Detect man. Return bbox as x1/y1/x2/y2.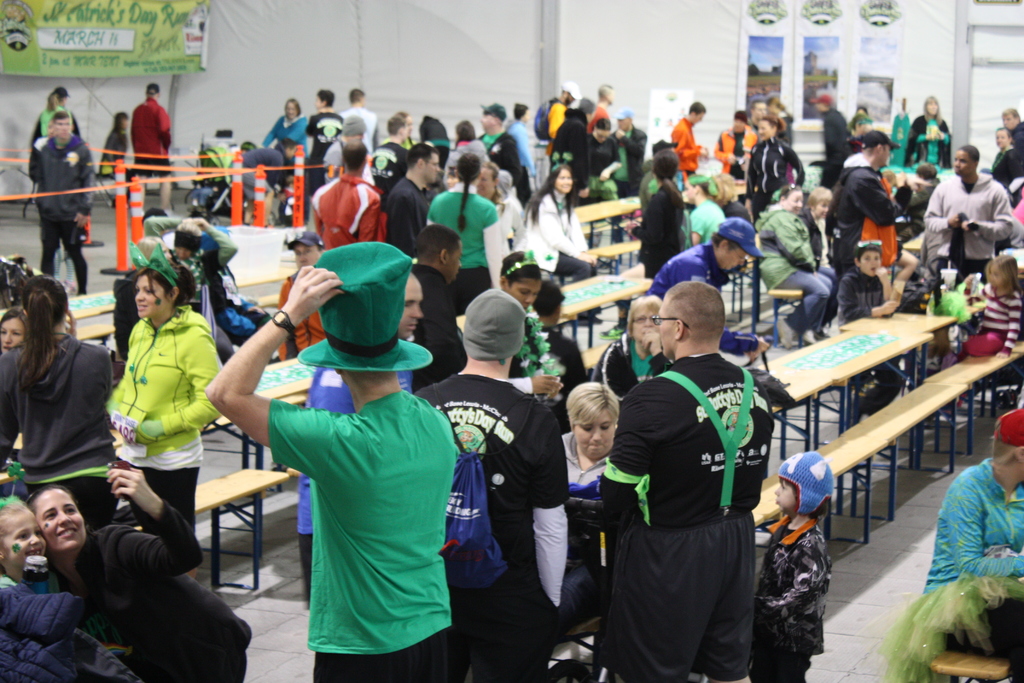
649/215/767/363.
